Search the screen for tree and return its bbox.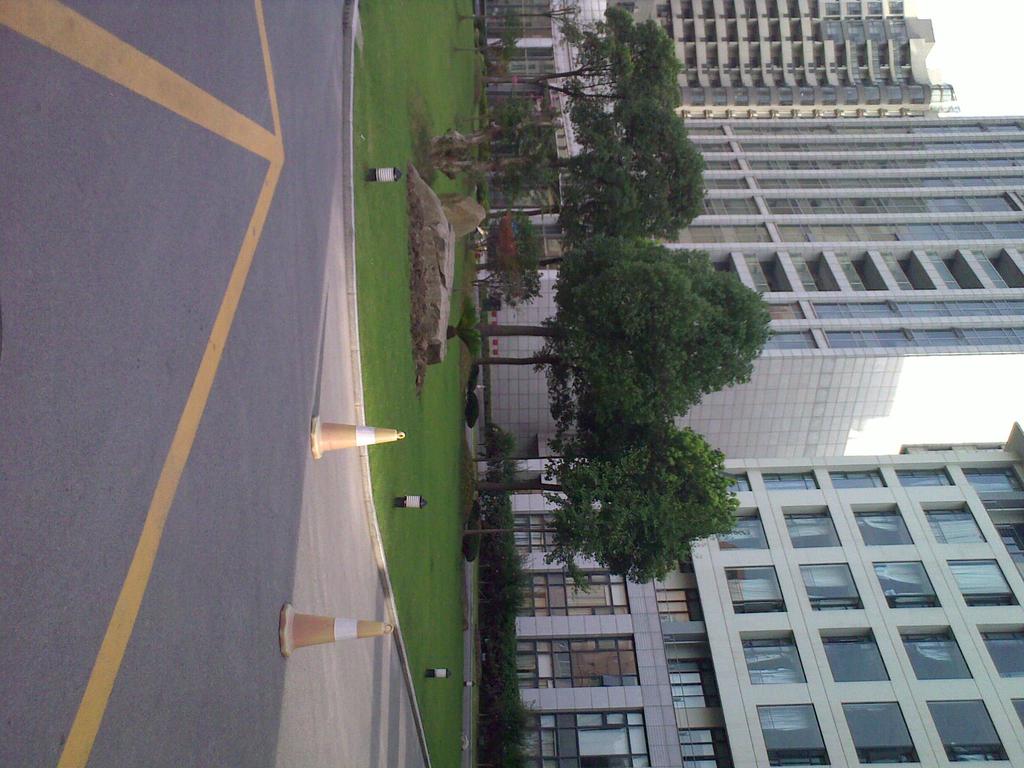
Found: x1=470 y1=233 x2=762 y2=444.
